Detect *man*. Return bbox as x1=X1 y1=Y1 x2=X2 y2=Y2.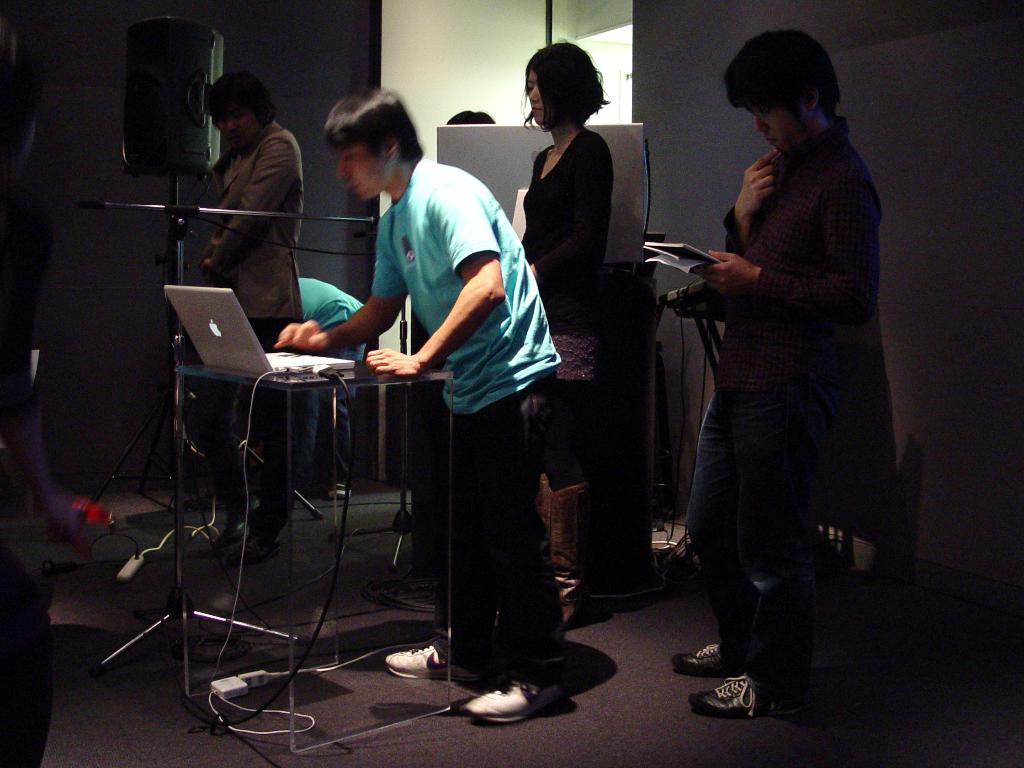
x1=664 y1=27 x2=888 y2=721.
